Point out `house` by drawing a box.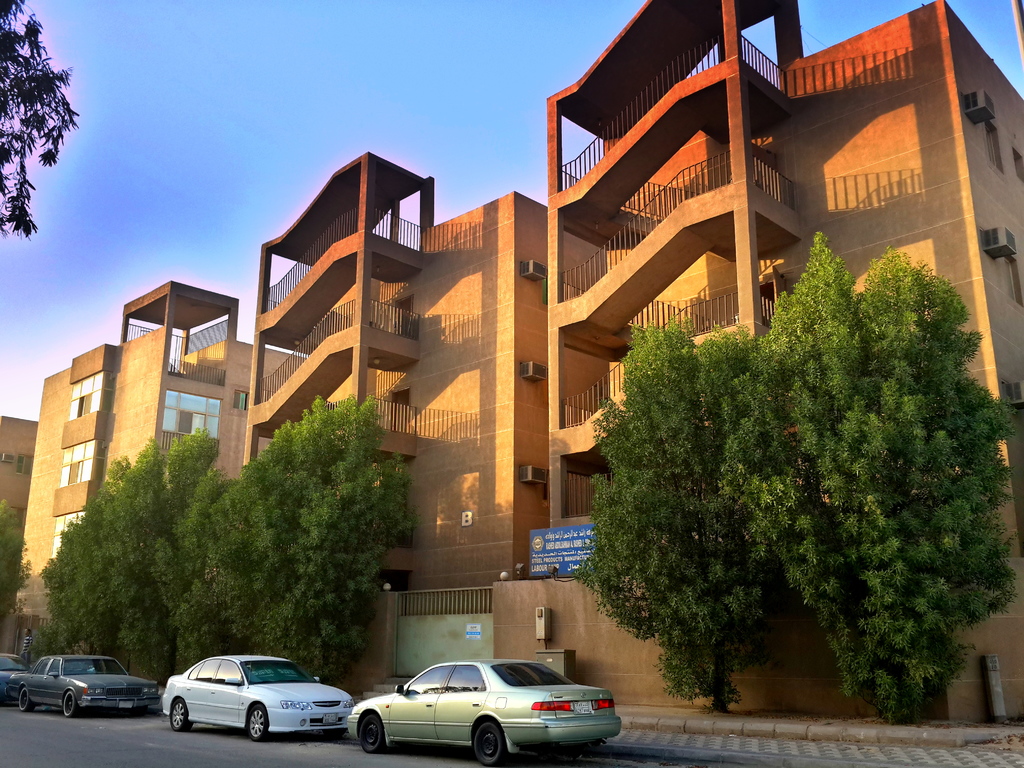
x1=542, y1=0, x2=1023, y2=565.
